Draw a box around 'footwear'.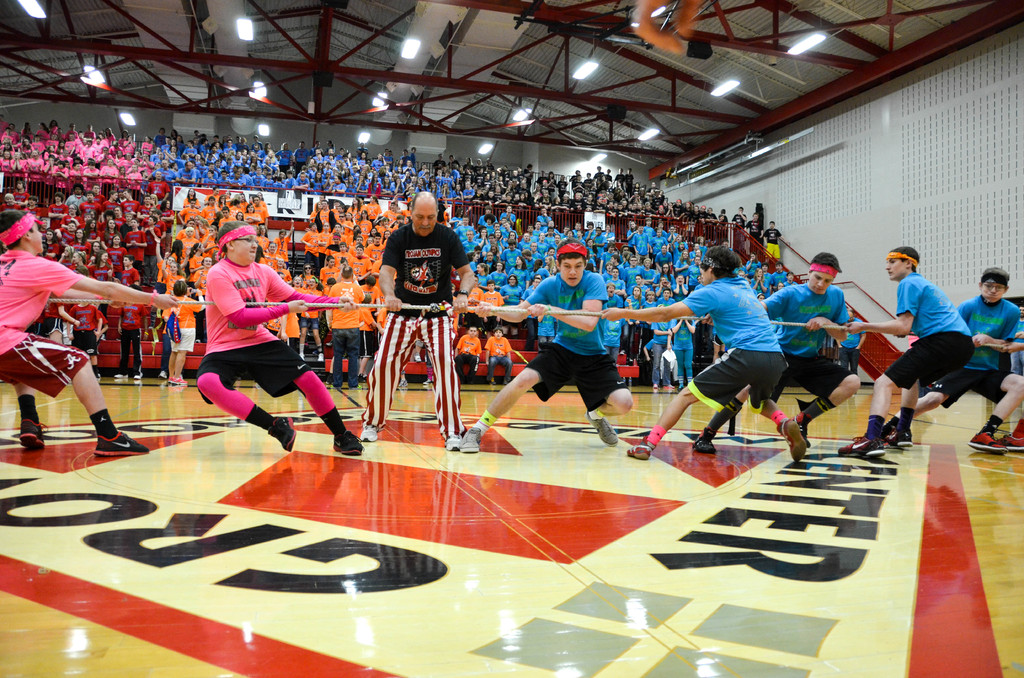
rect(692, 428, 719, 451).
